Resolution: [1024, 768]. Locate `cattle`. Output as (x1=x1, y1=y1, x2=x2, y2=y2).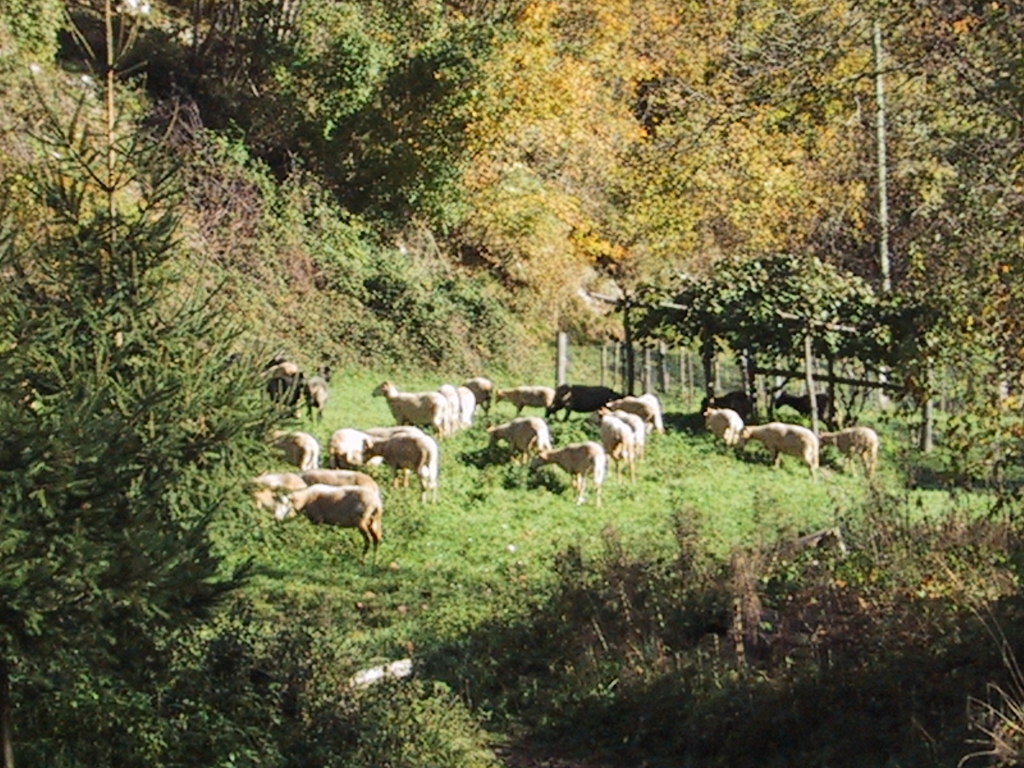
(x1=819, y1=424, x2=888, y2=483).
